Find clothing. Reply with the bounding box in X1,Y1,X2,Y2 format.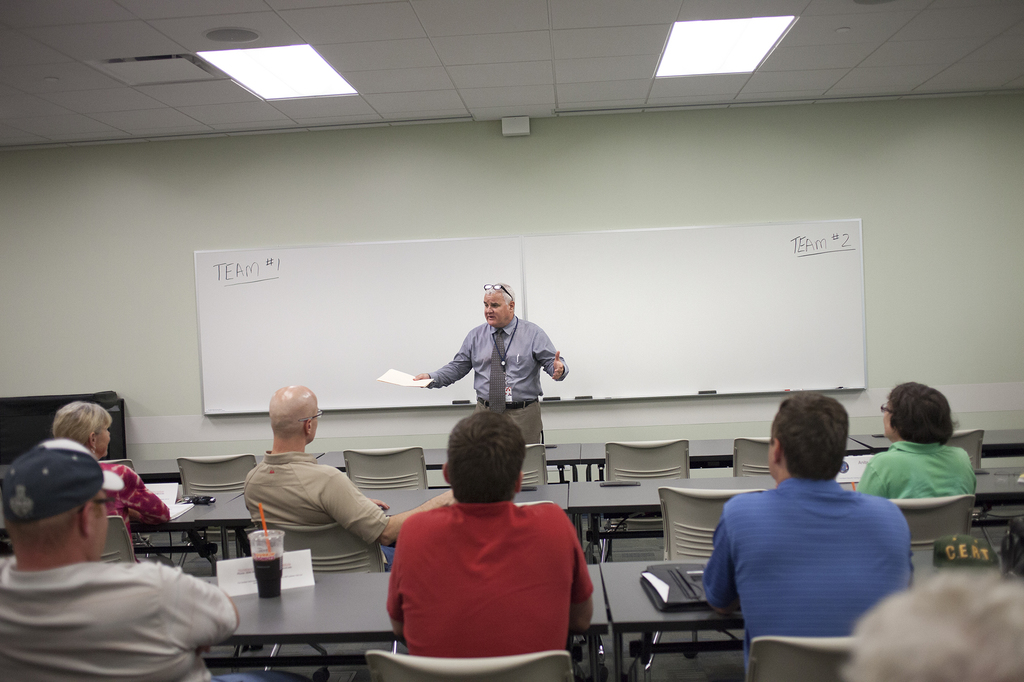
100,456,193,529.
